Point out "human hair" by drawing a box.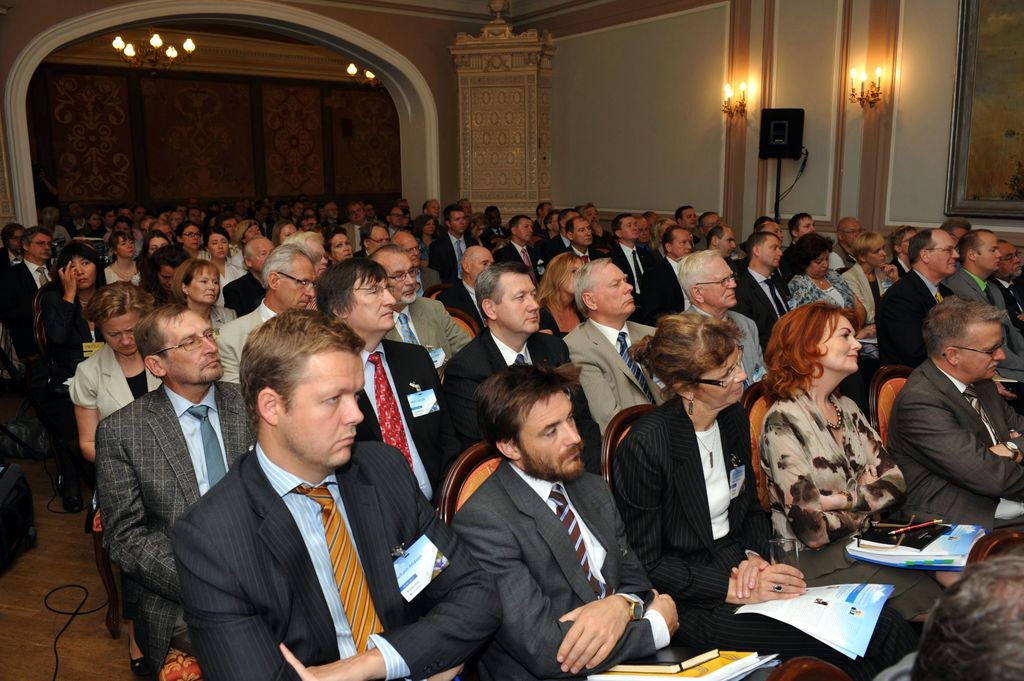
{"left": 316, "top": 256, "right": 390, "bottom": 320}.
